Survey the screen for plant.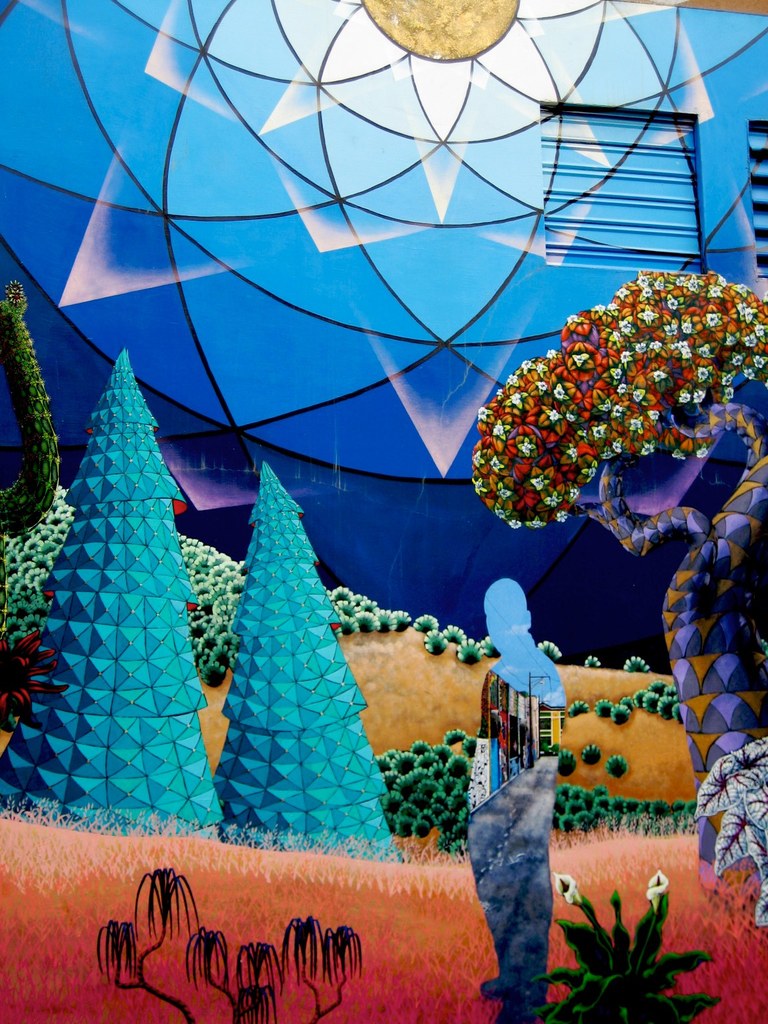
Survey found: x1=583 y1=735 x2=605 y2=761.
